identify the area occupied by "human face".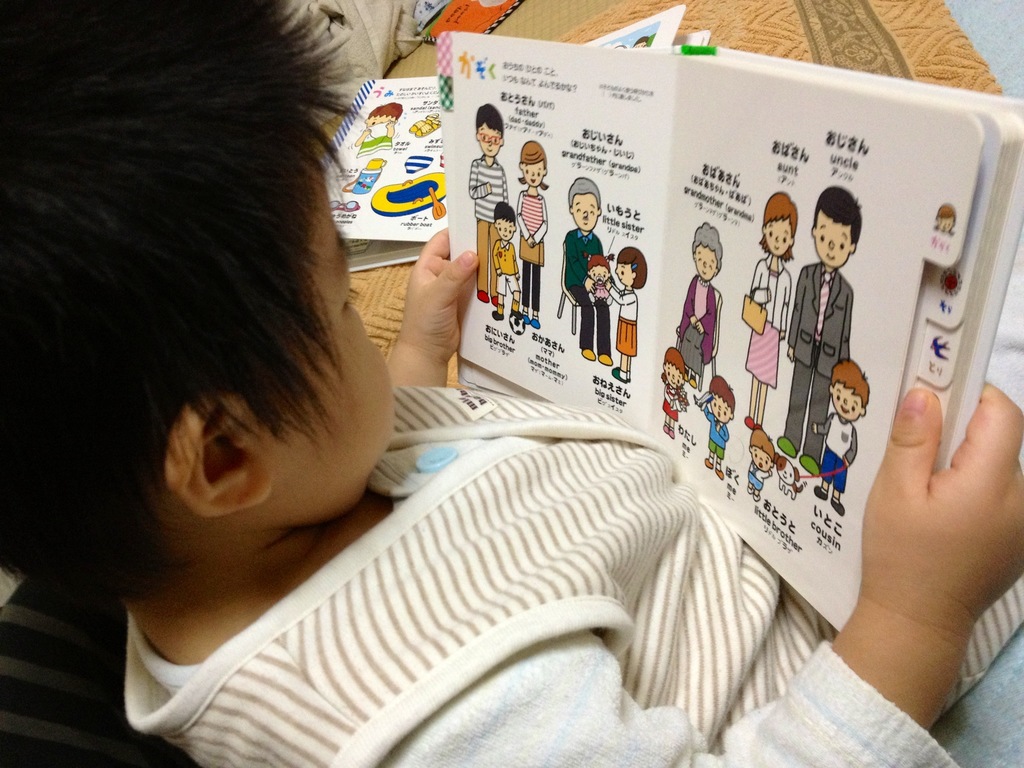
Area: bbox=[763, 221, 792, 261].
